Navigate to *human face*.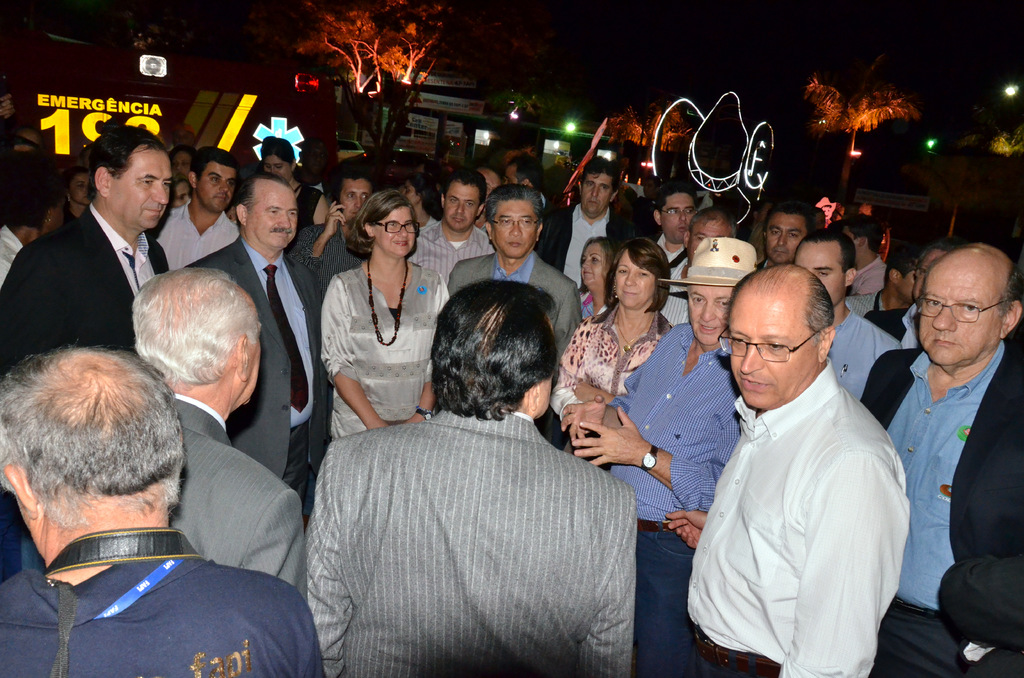
Navigation target: {"x1": 375, "y1": 207, "x2": 416, "y2": 259}.
